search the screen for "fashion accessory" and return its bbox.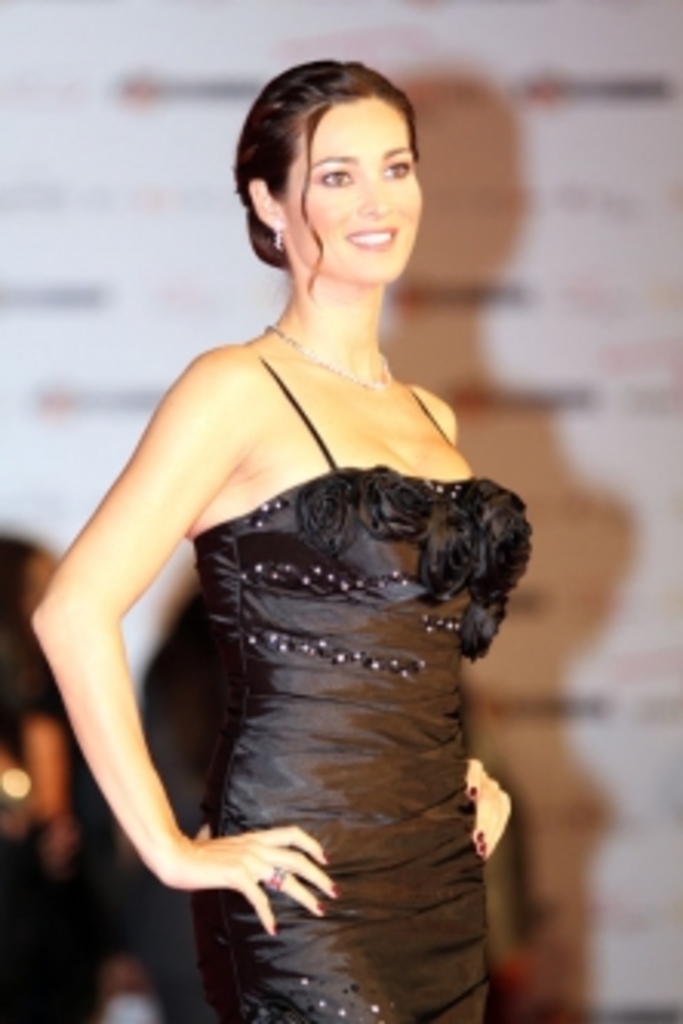
Found: select_region(258, 858, 289, 895).
